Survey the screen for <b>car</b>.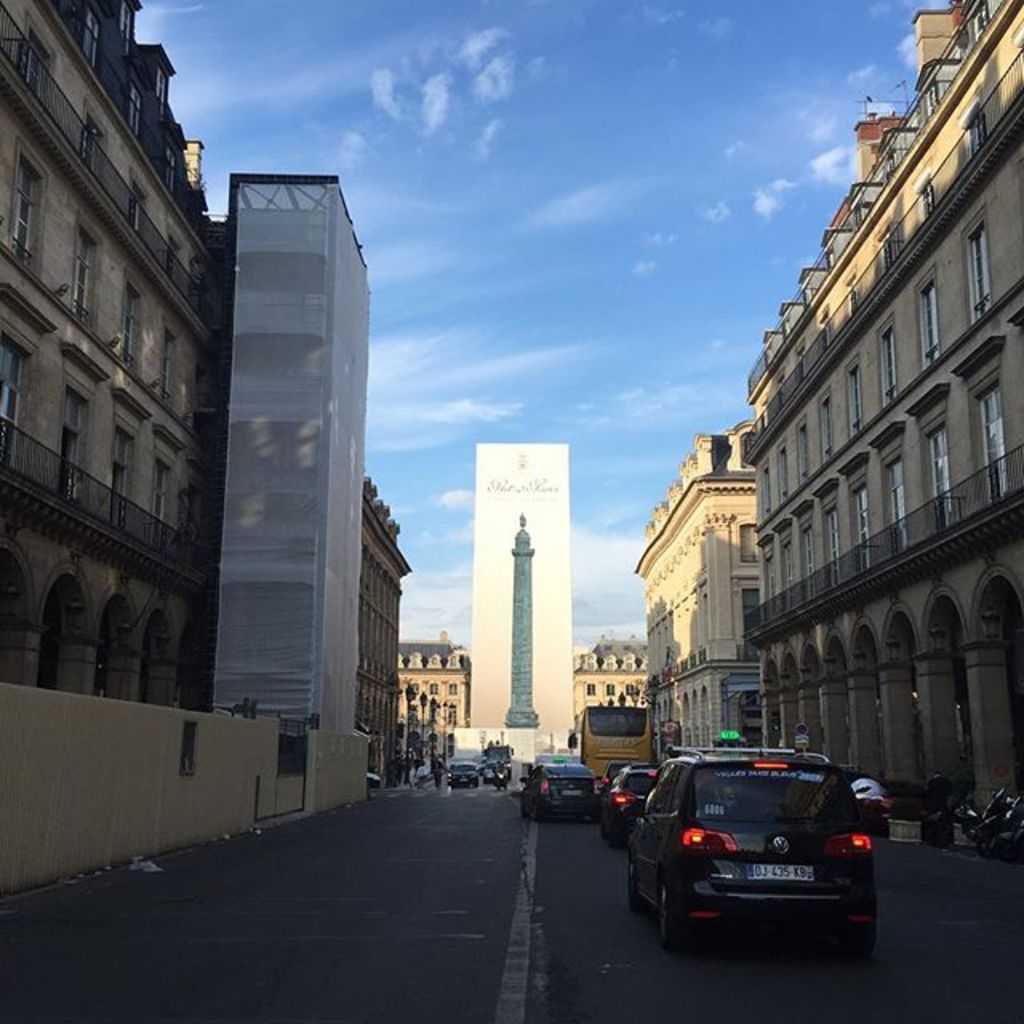
Survey found: (520, 760, 605, 824).
